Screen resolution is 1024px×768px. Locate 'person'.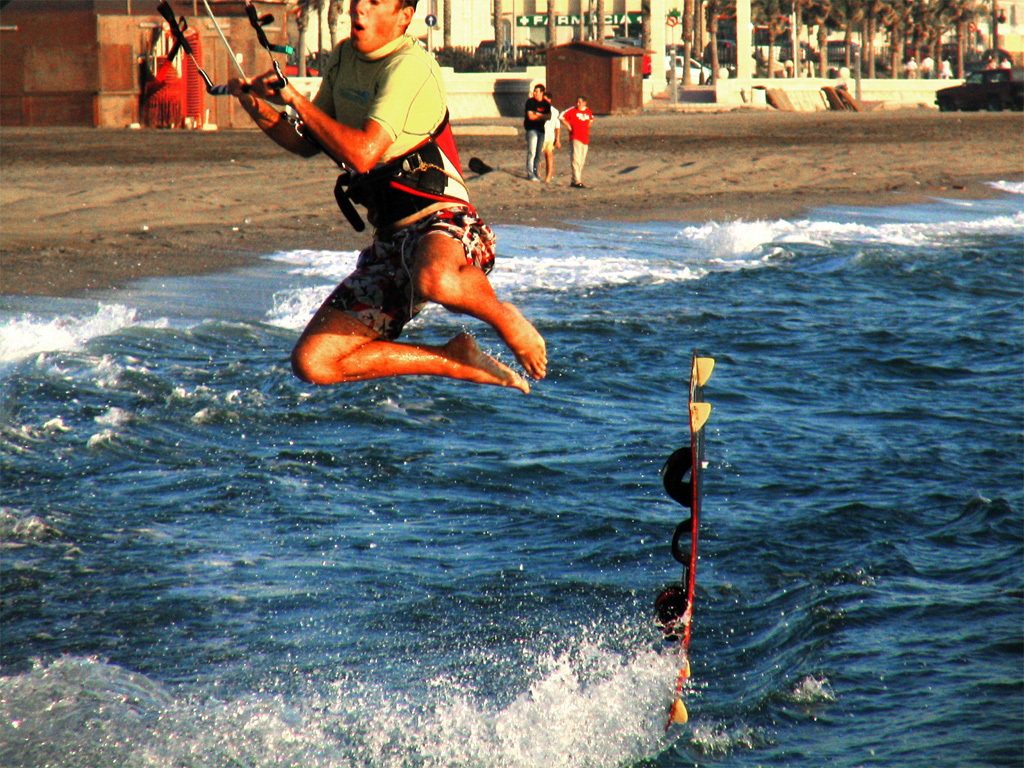
565, 93, 598, 183.
